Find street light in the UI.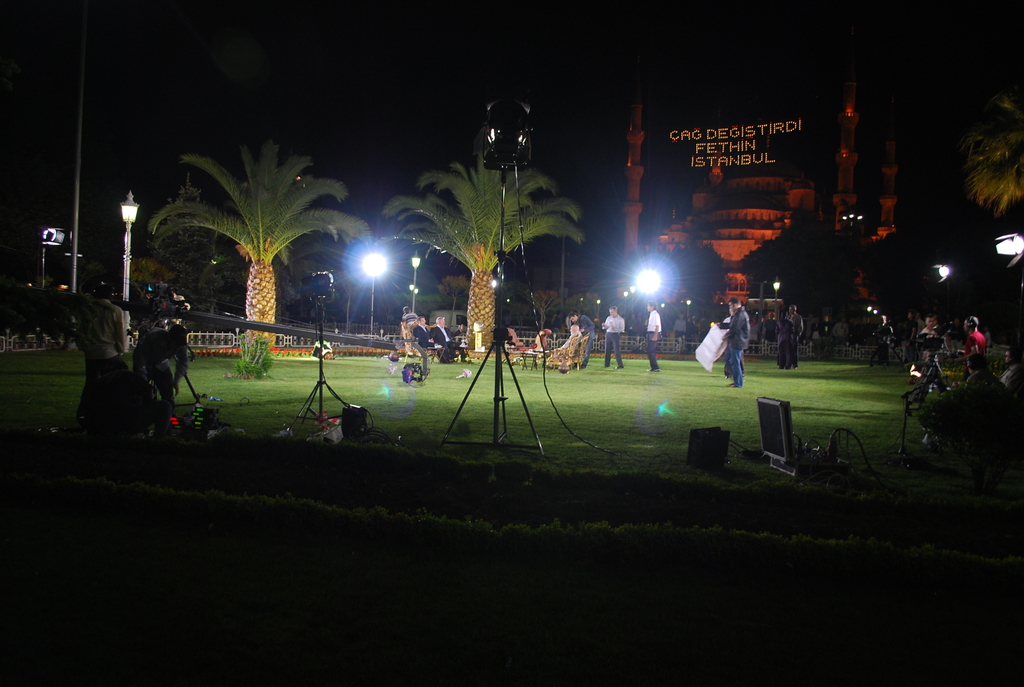
UI element at x1=361 y1=253 x2=387 y2=332.
